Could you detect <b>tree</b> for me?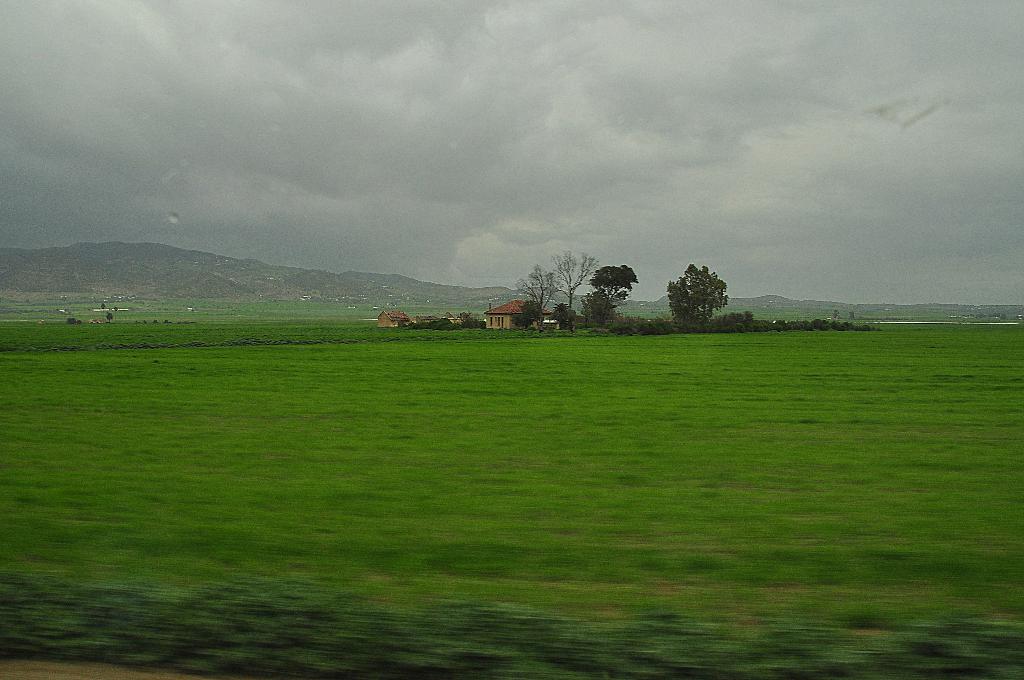
Detection result: [x1=553, y1=247, x2=609, y2=336].
